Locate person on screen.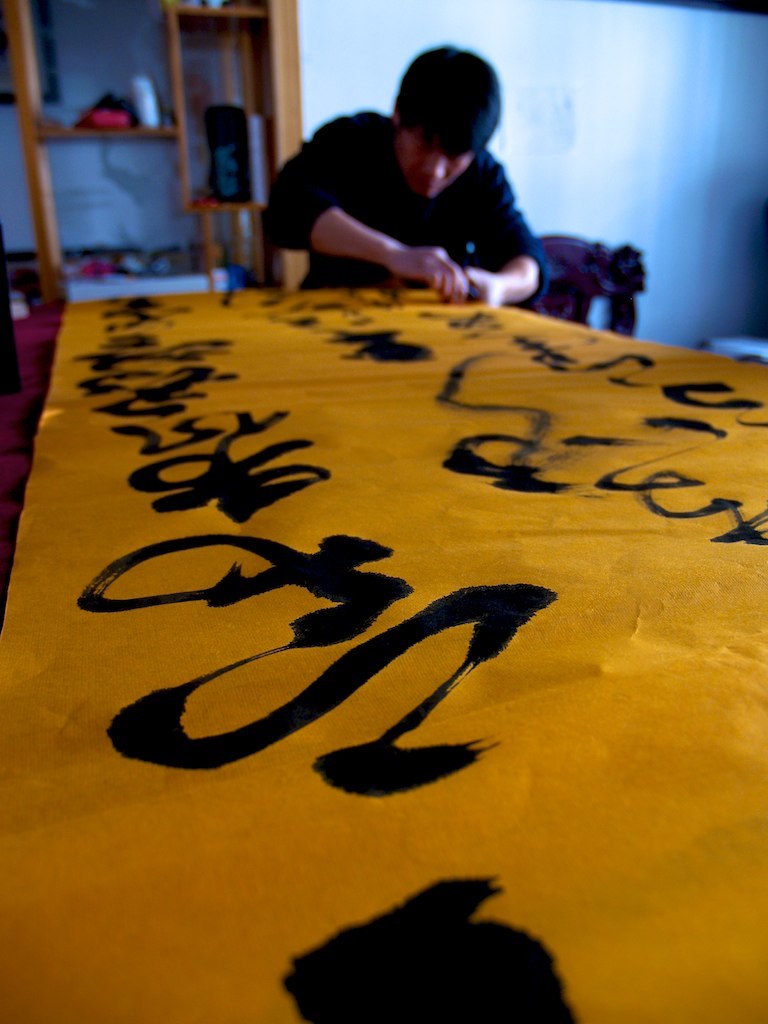
On screen at crop(261, 45, 585, 299).
